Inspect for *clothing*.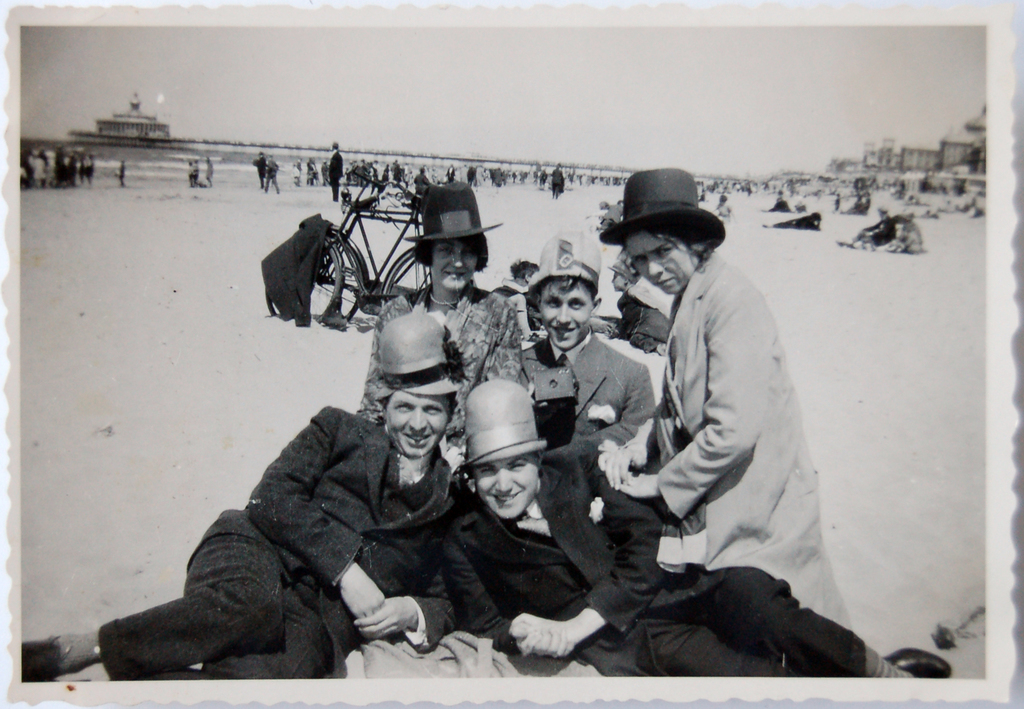
Inspection: x1=101 y1=411 x2=484 y2=684.
